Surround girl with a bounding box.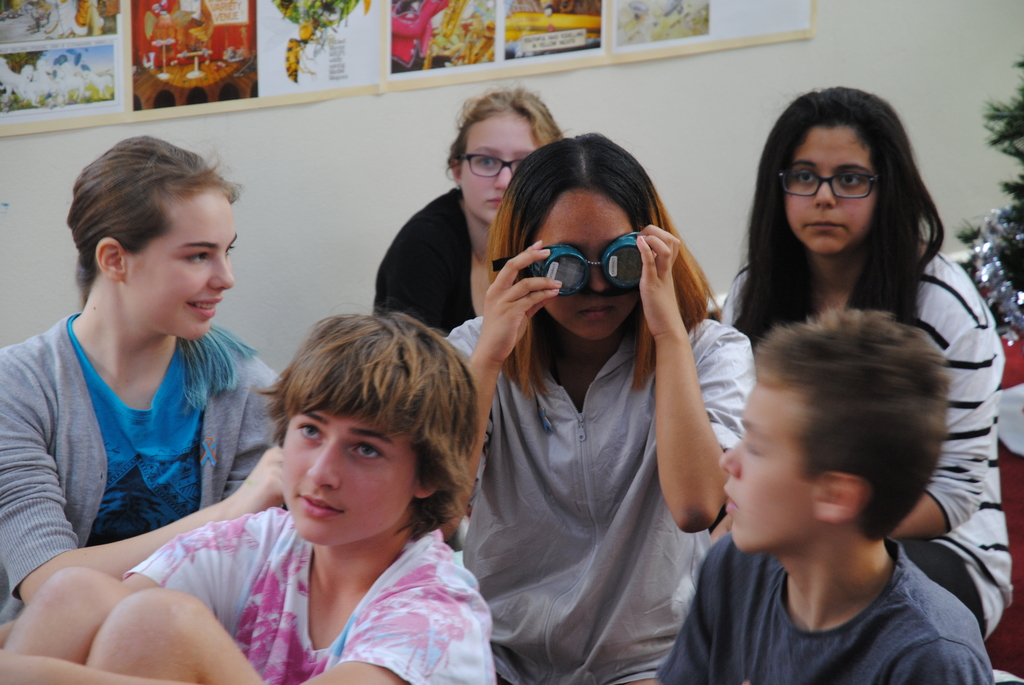
[left=717, top=84, right=1007, bottom=640].
